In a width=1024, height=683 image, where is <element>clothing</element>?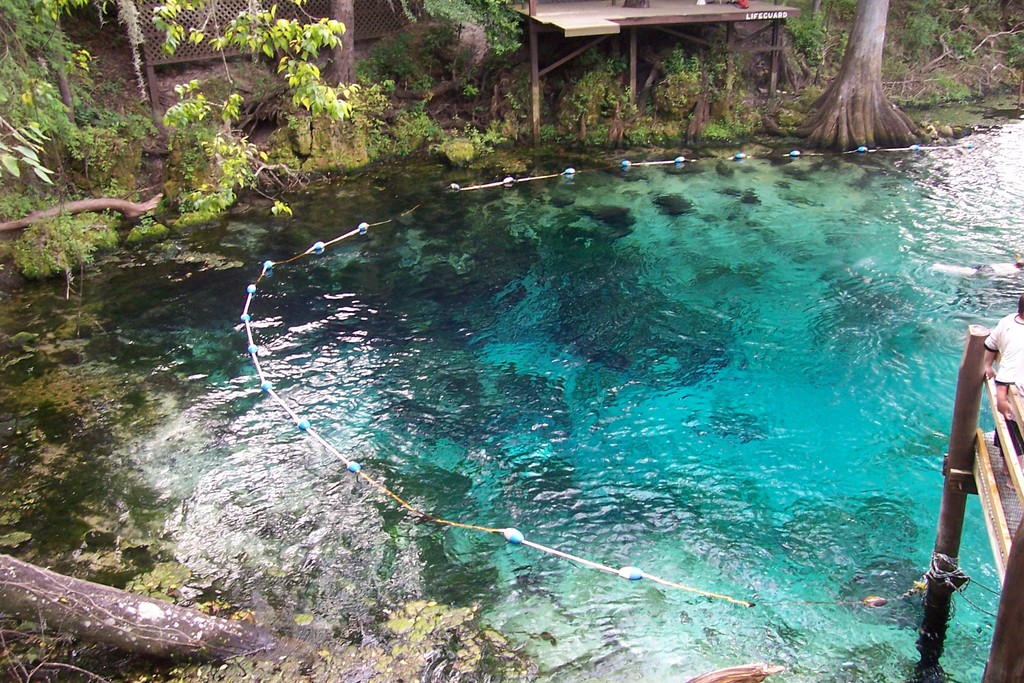
left=986, top=310, right=1023, bottom=456.
